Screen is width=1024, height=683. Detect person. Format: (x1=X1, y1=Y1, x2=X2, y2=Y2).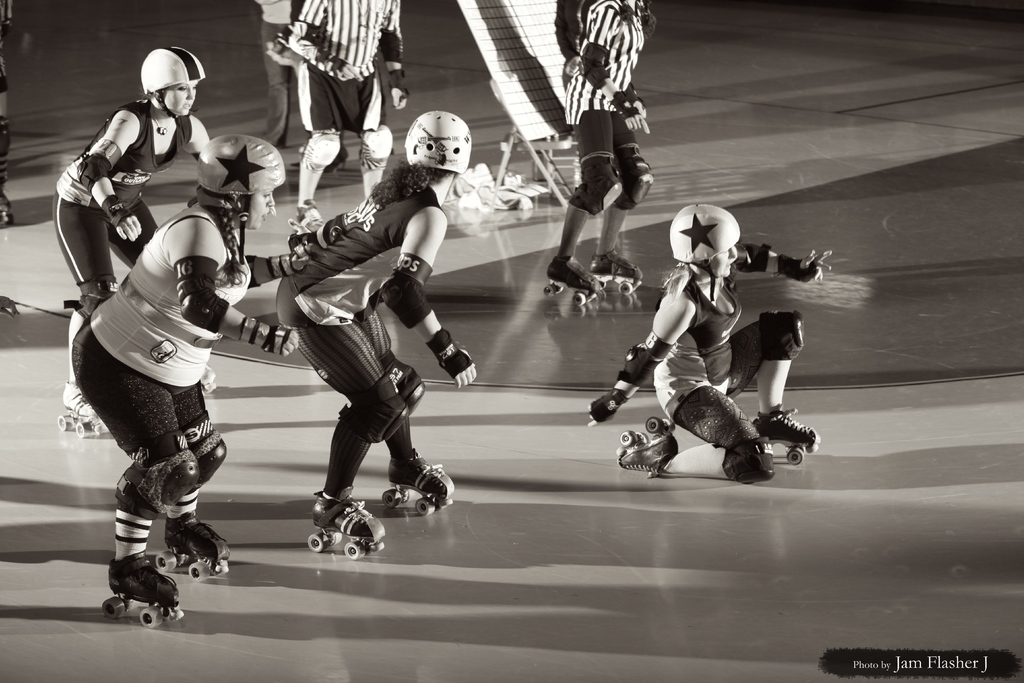
(x1=69, y1=129, x2=324, y2=626).
